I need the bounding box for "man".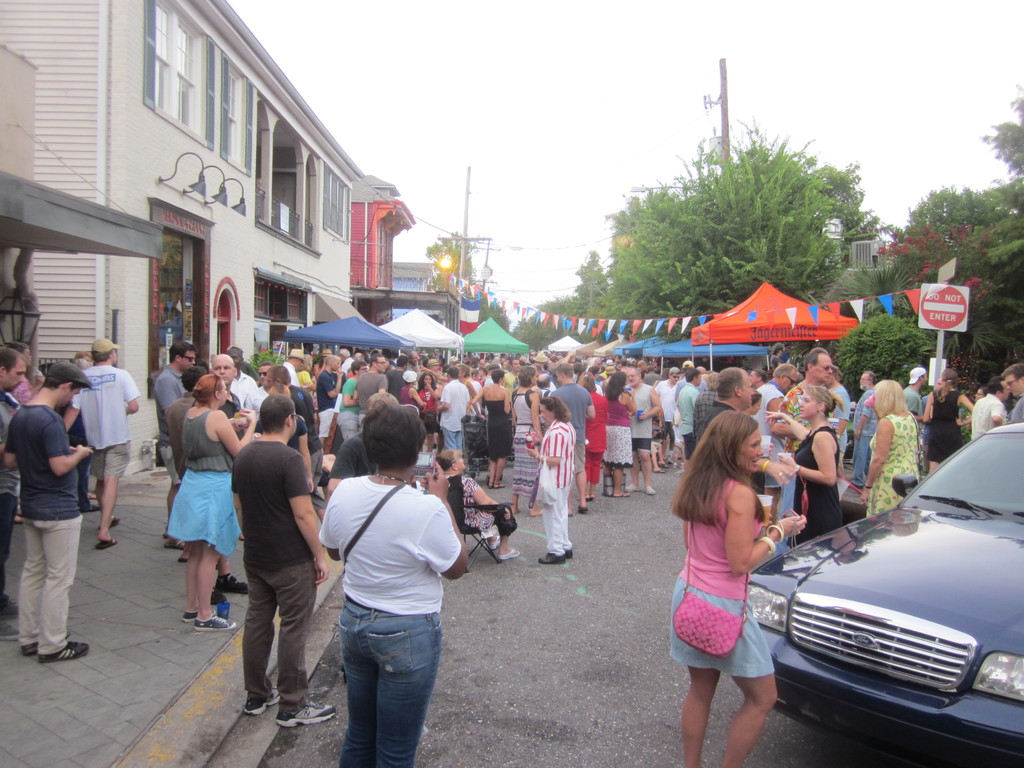
Here it is: l=678, t=367, r=702, b=467.
